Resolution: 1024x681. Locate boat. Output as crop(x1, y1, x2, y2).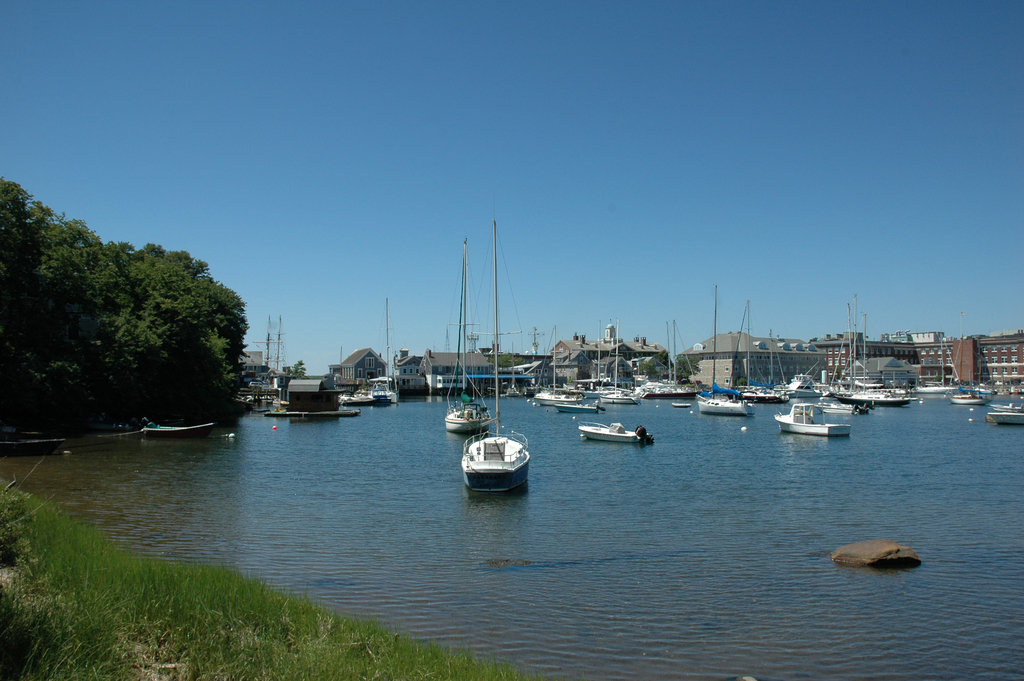
crop(554, 399, 607, 412).
